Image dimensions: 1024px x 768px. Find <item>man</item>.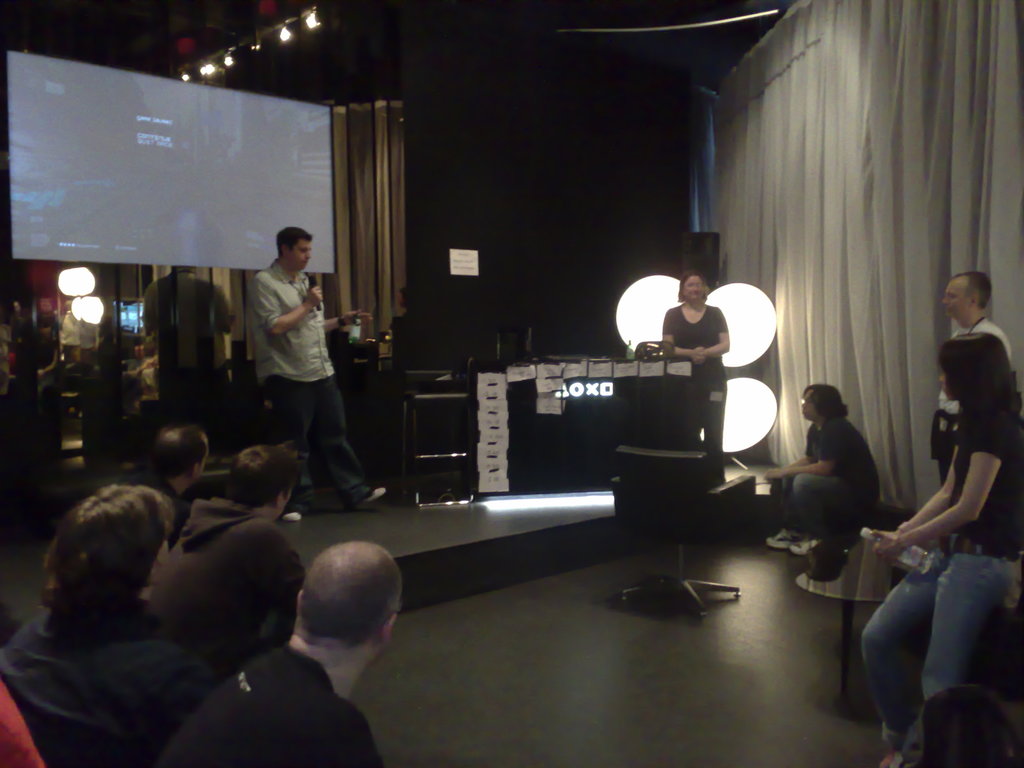
{"x1": 144, "y1": 442, "x2": 314, "y2": 681}.
